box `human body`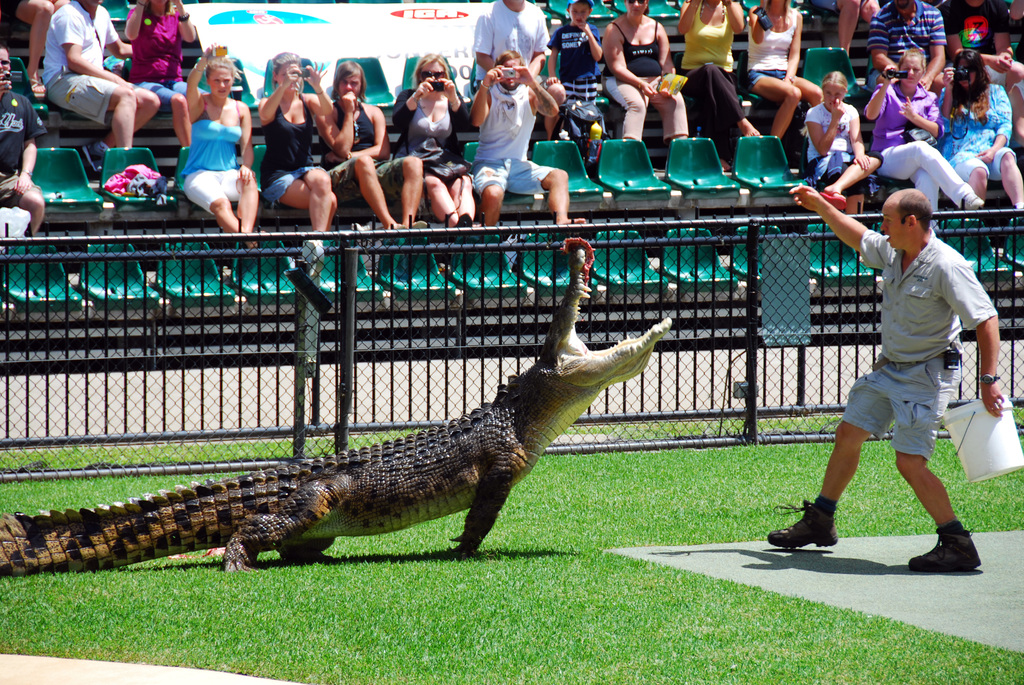
(x1=934, y1=83, x2=1023, y2=208)
